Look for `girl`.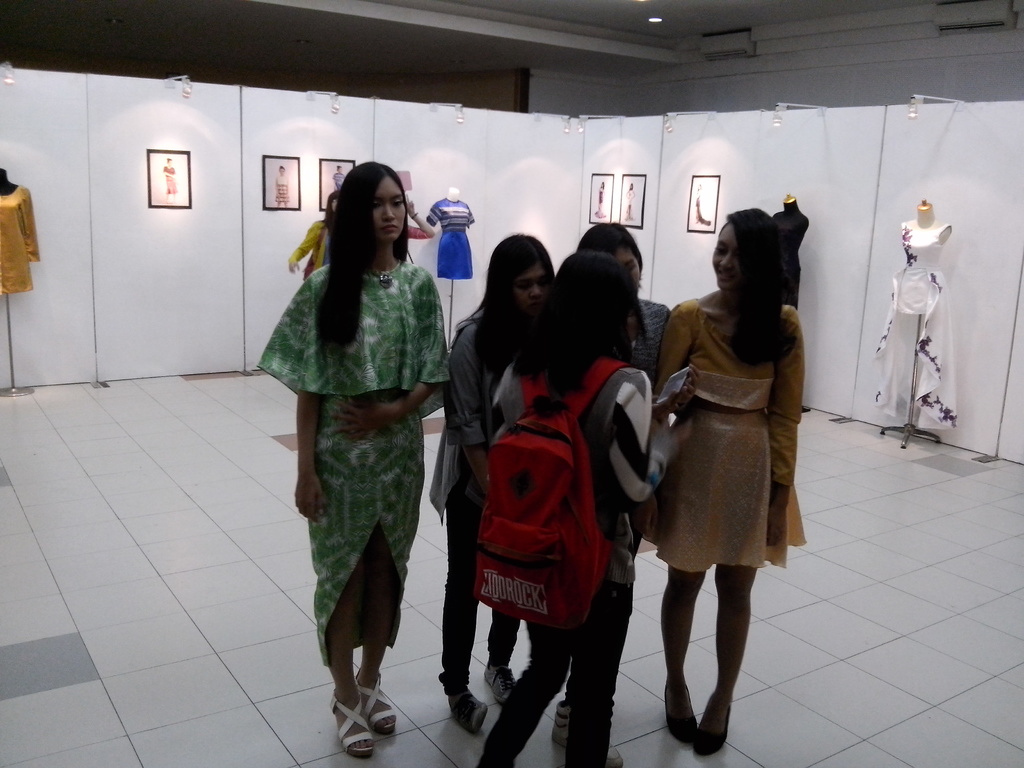
Found: rect(334, 165, 345, 188).
